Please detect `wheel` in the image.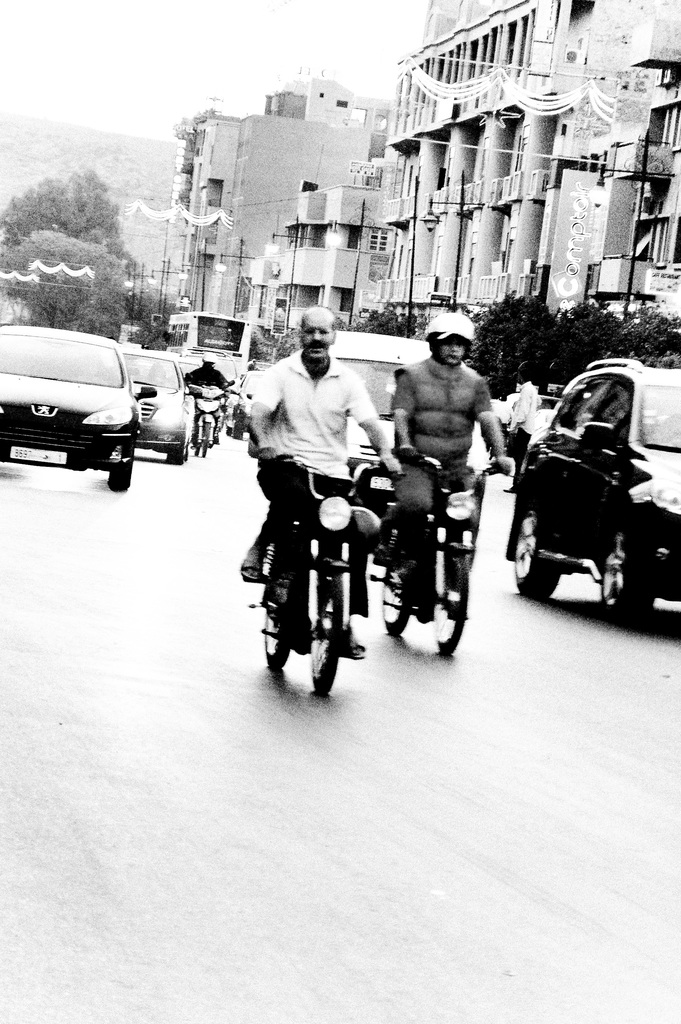
Rect(435, 557, 470, 655).
